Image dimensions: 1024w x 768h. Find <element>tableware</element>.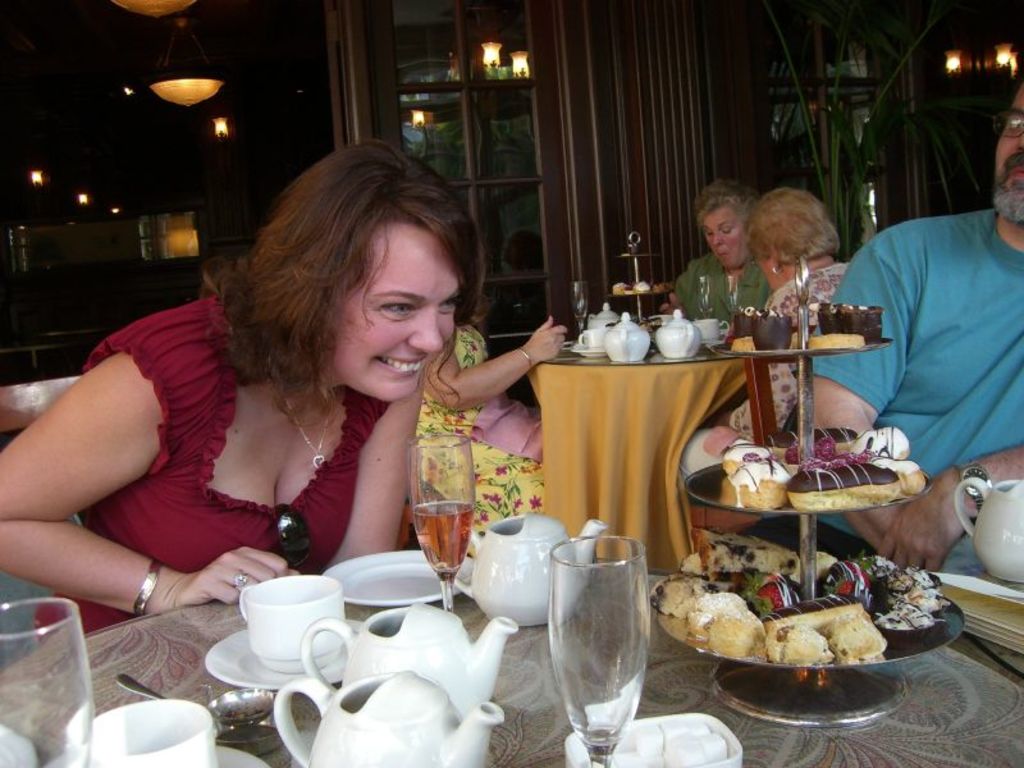
952,480,1023,582.
